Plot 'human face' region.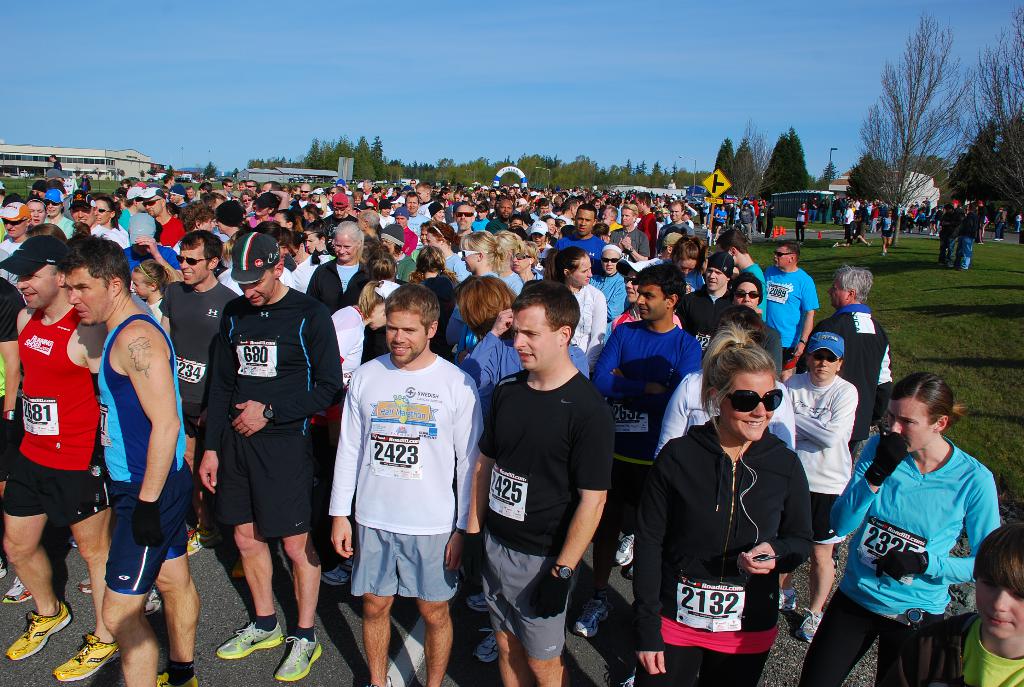
Plotted at {"x1": 639, "y1": 282, "x2": 669, "y2": 321}.
